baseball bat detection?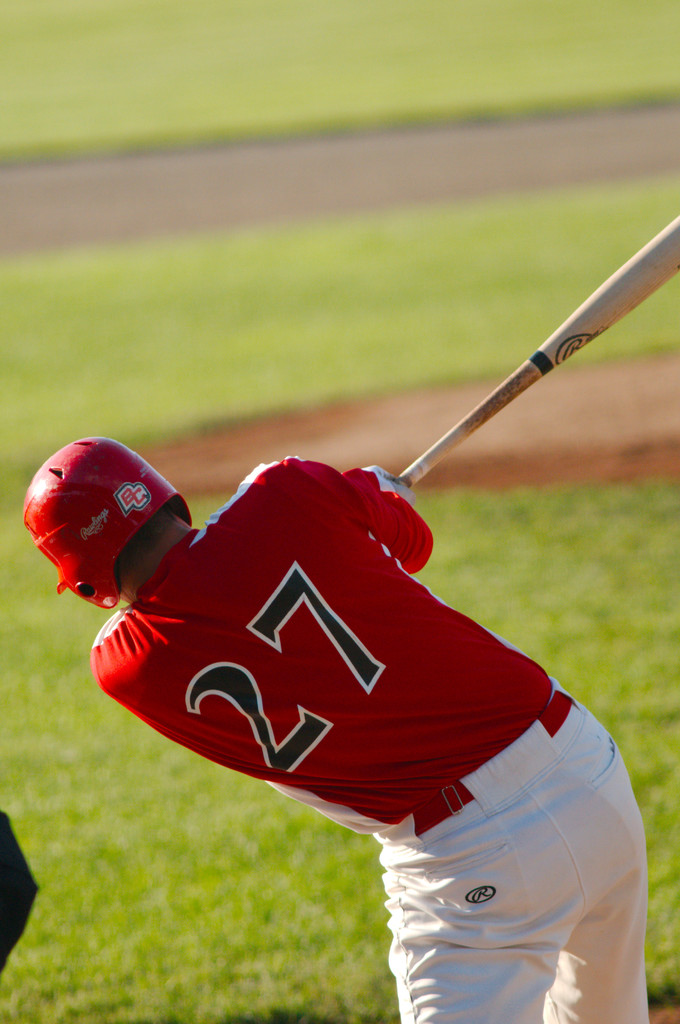
crop(399, 214, 679, 481)
